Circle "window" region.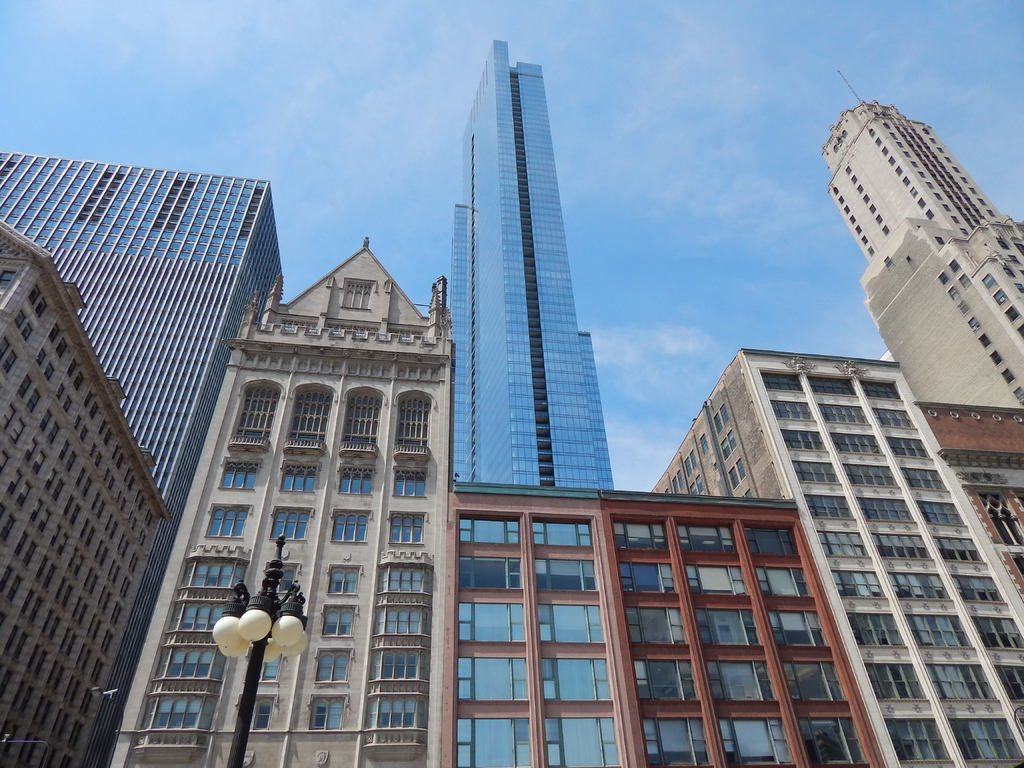
Region: x1=819, y1=426, x2=887, y2=455.
